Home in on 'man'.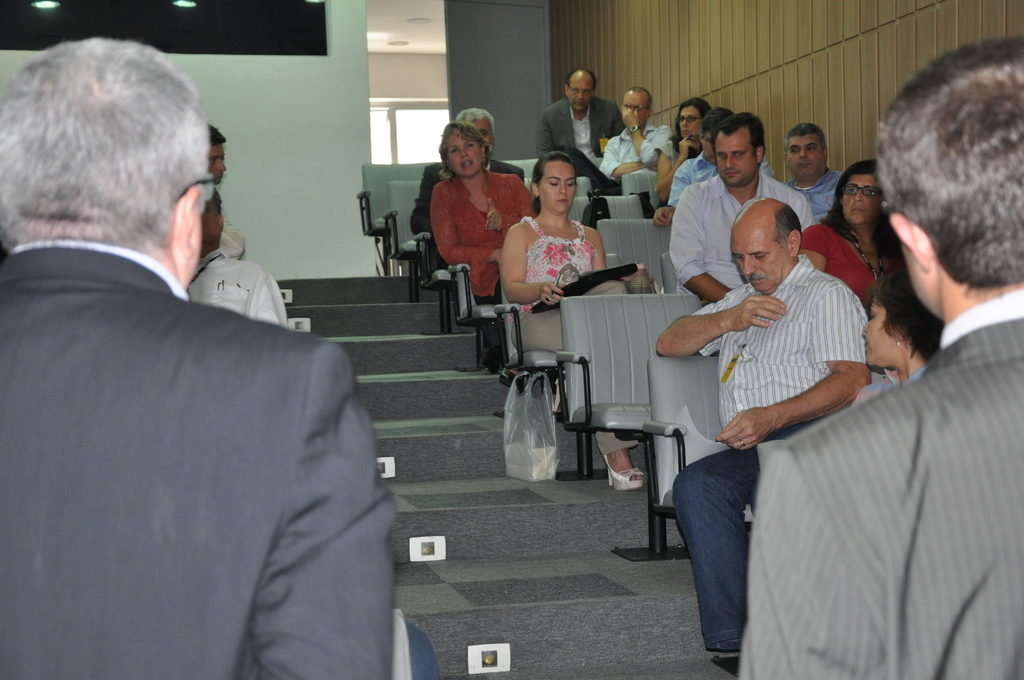
Homed in at [539, 64, 629, 166].
